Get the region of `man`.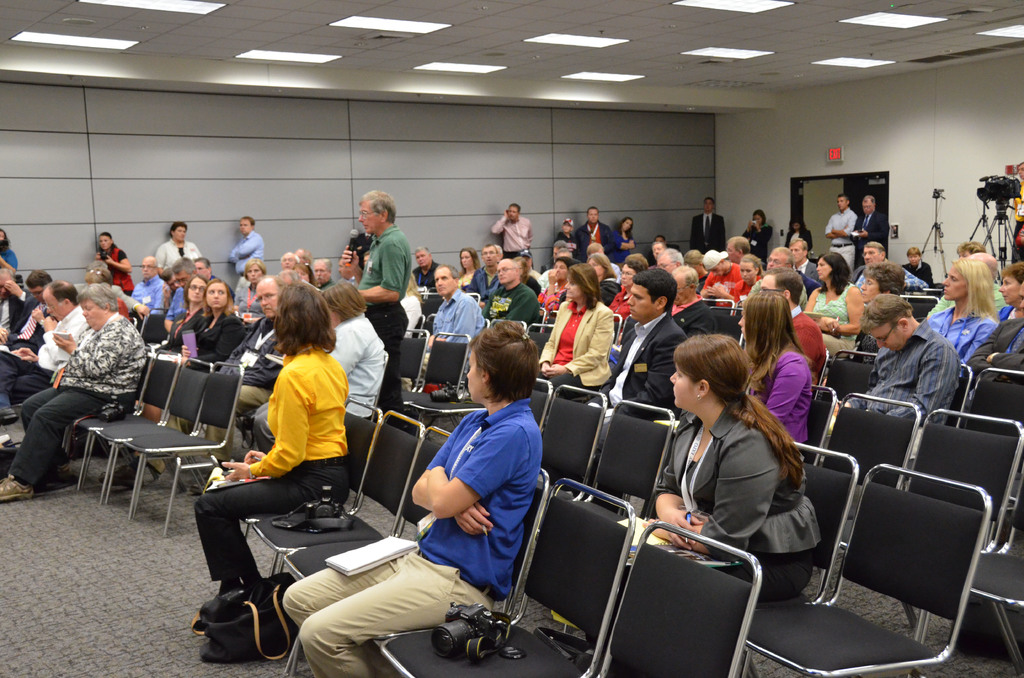
[488,204,532,259].
